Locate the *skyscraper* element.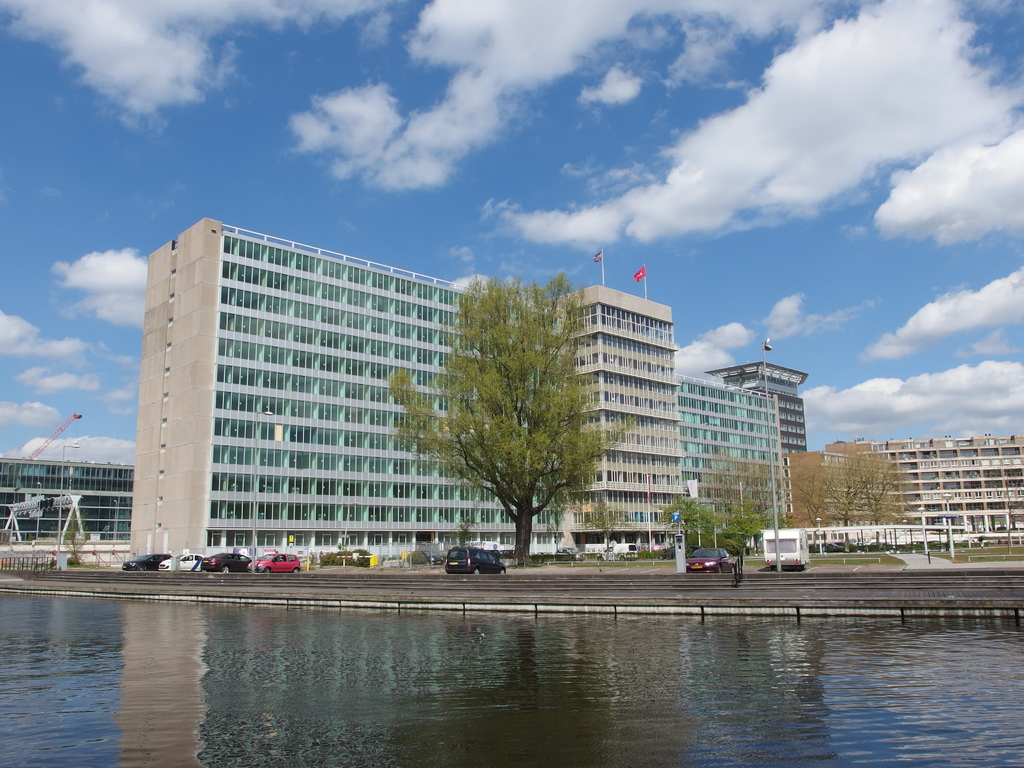
Element bbox: (x1=781, y1=429, x2=1023, y2=544).
